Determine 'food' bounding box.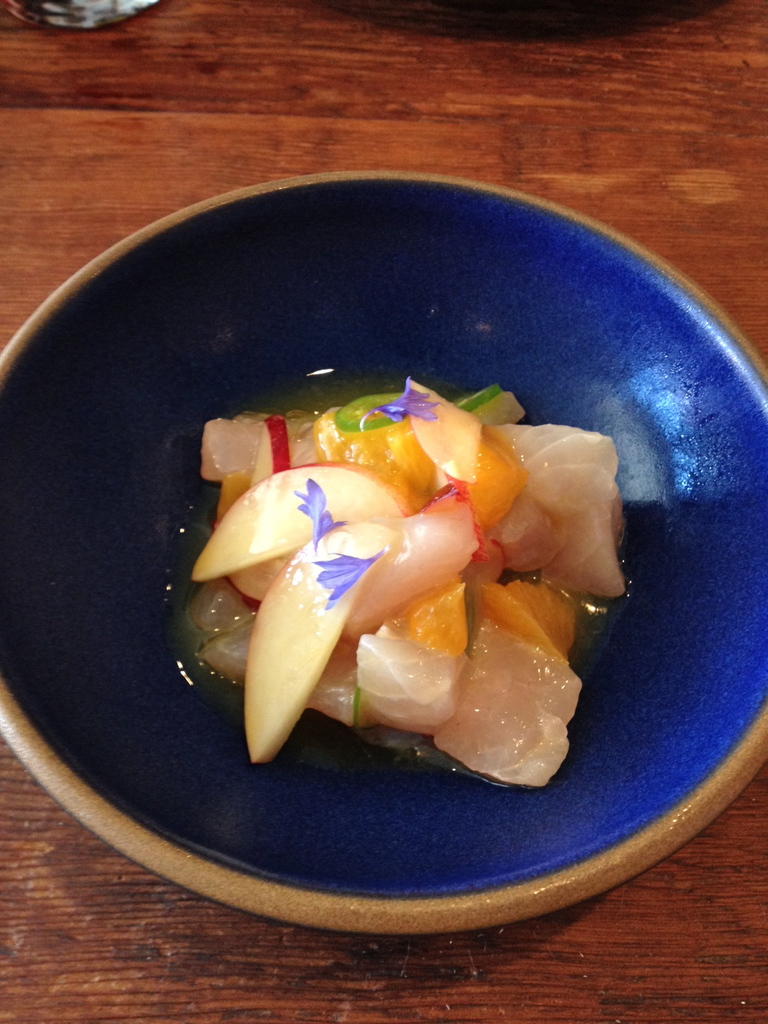
Determined: rect(206, 376, 659, 770).
